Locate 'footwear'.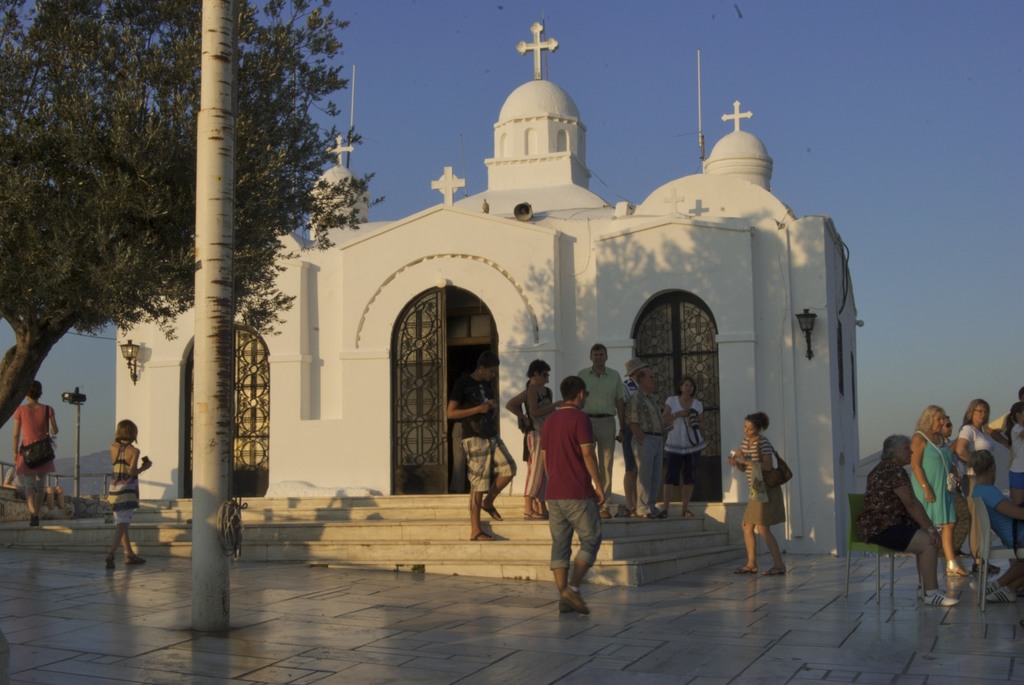
Bounding box: bbox(105, 549, 114, 570).
